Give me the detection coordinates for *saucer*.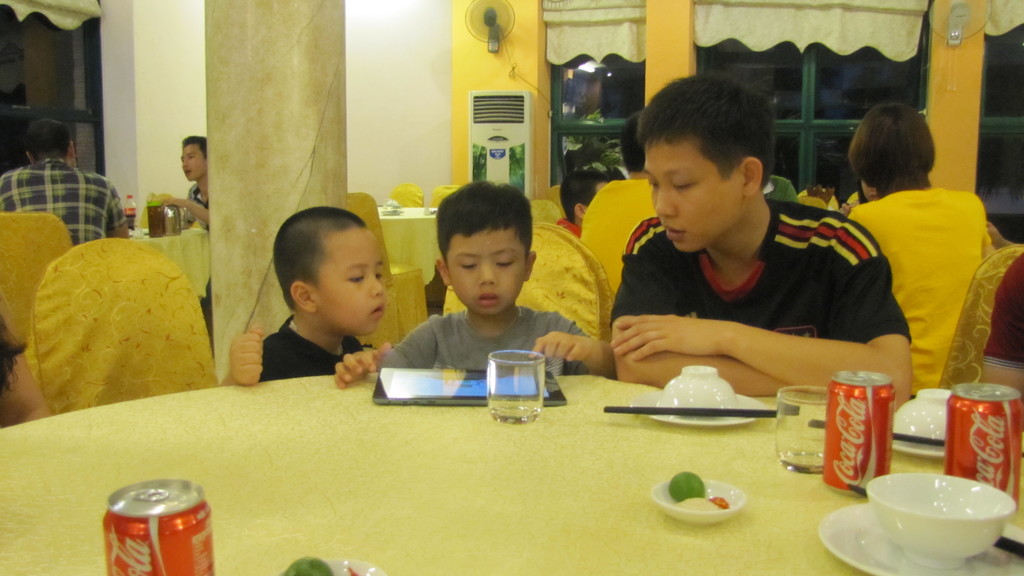
x1=890 y1=440 x2=945 y2=460.
